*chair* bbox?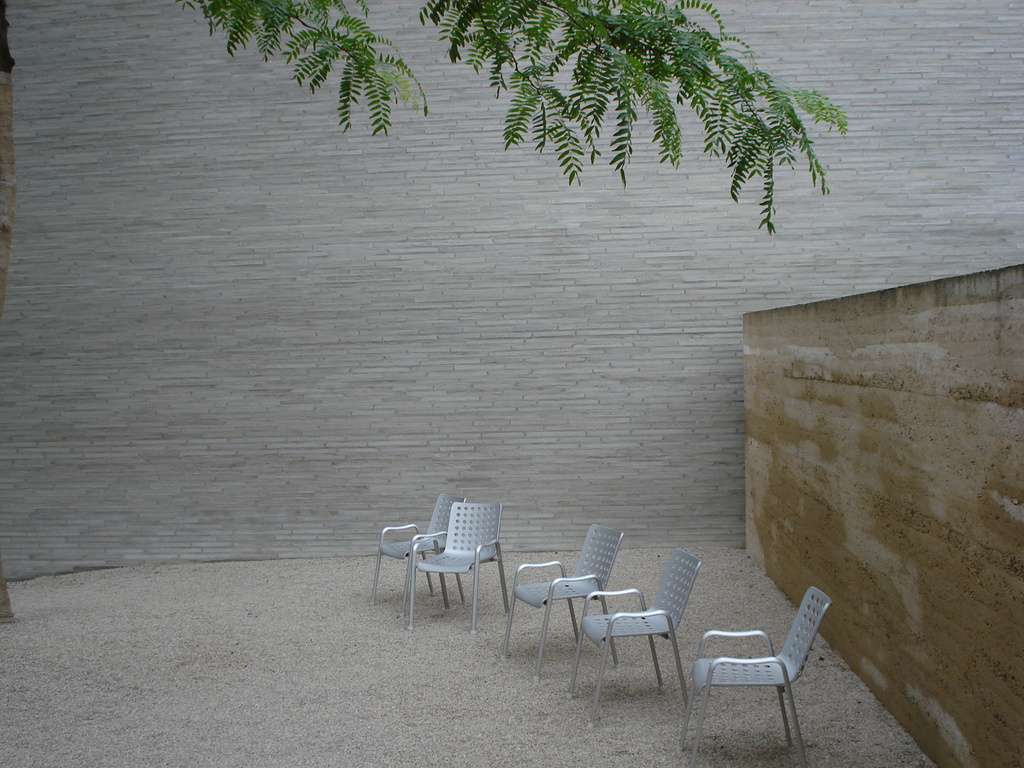
<box>502,521,625,681</box>
